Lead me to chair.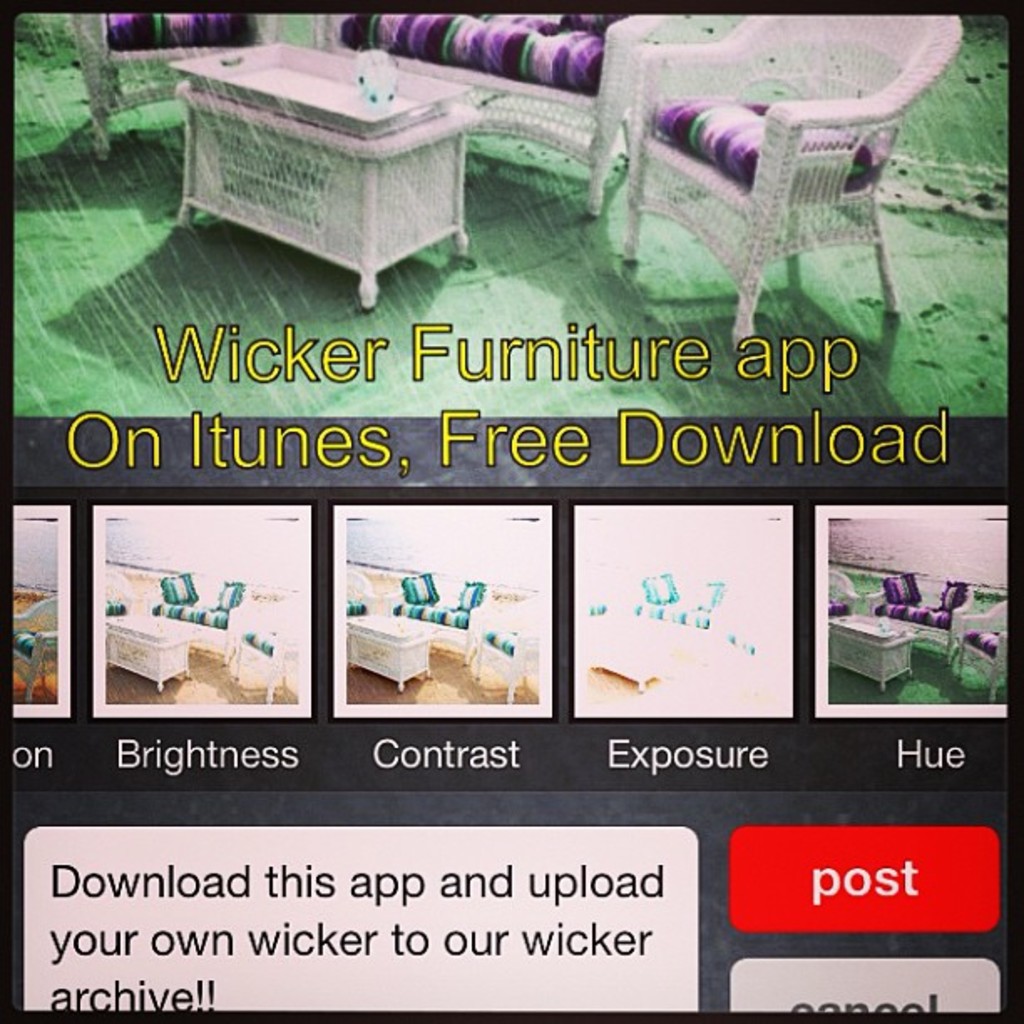
Lead to region(617, 15, 964, 350).
